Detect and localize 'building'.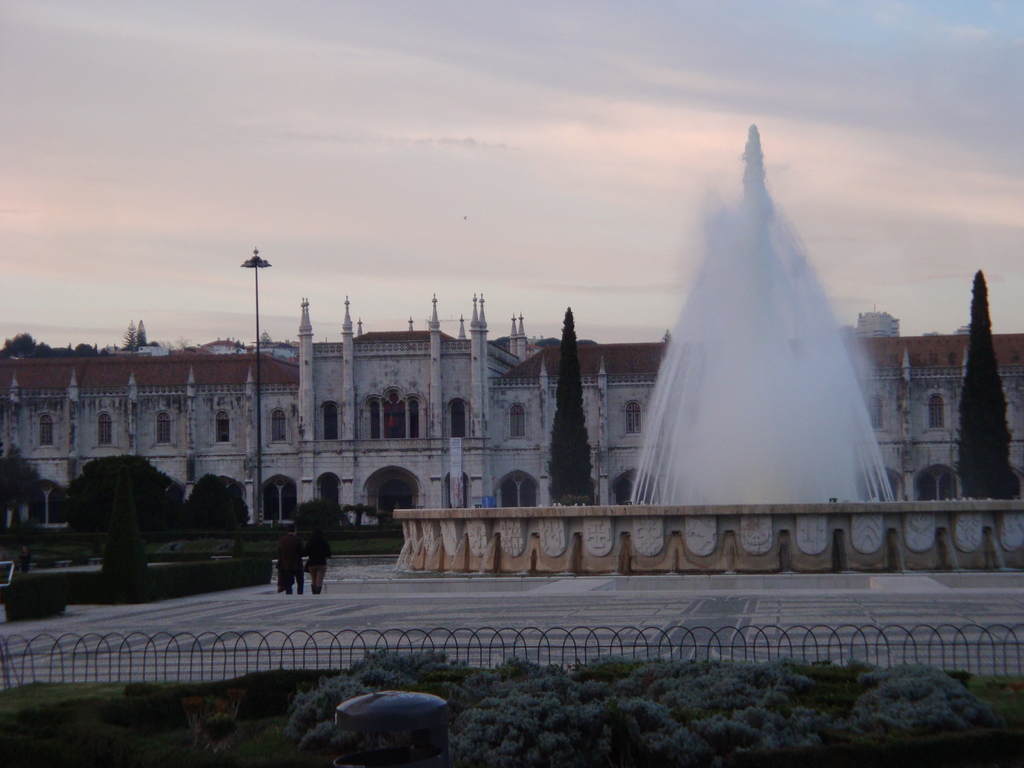
Localized at {"x1": 0, "y1": 296, "x2": 1023, "y2": 538}.
